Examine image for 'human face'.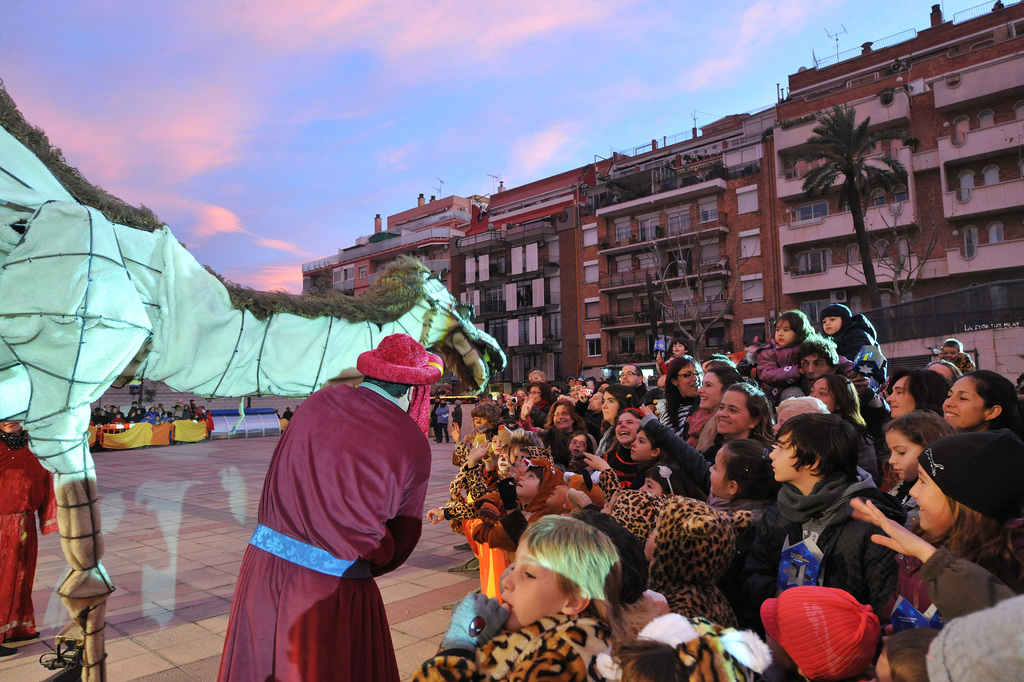
Examination result: box=[680, 364, 701, 393].
